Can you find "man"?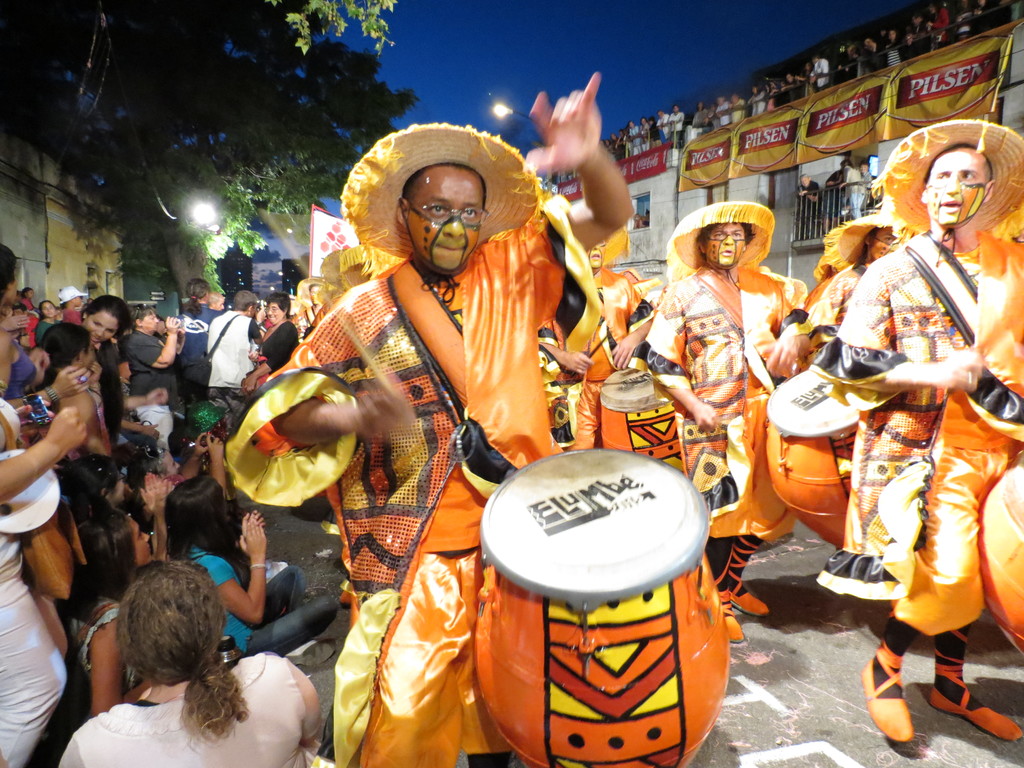
Yes, bounding box: region(660, 108, 676, 148).
